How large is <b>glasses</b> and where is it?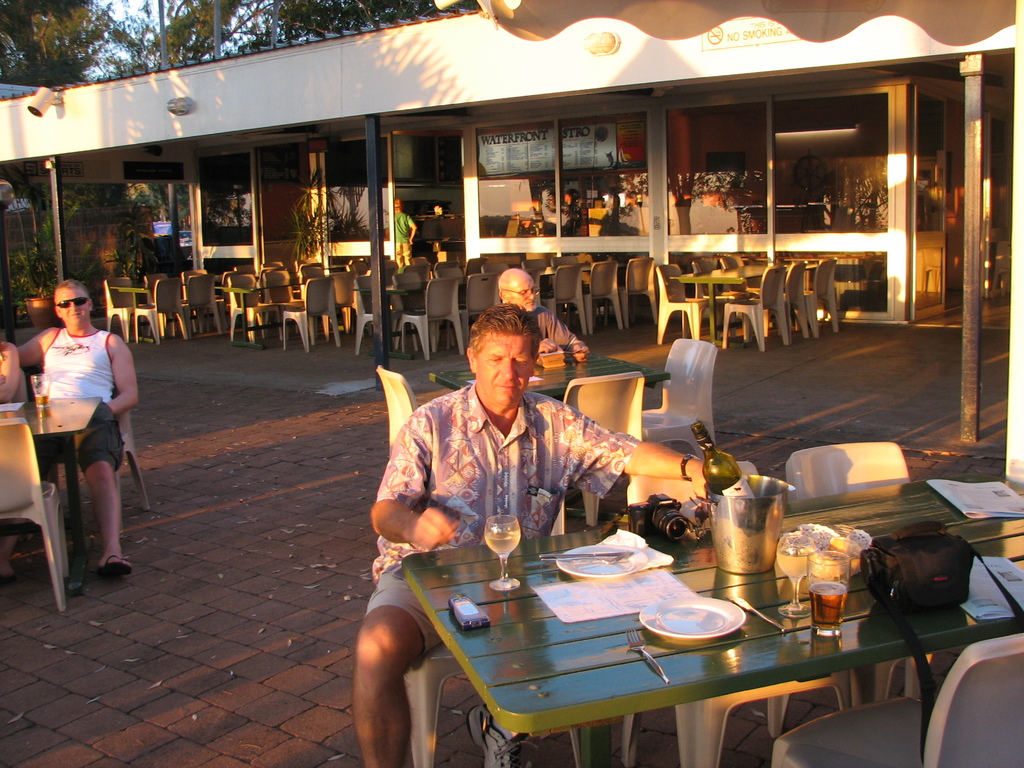
Bounding box: 499 290 540 295.
